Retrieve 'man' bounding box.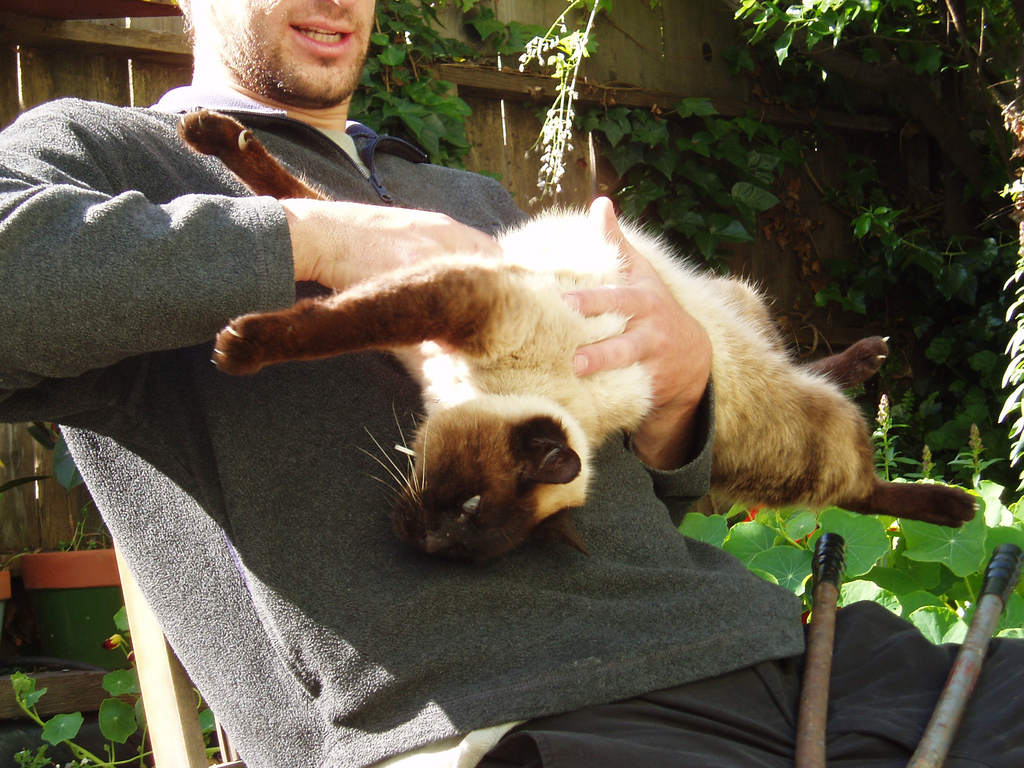
Bounding box: l=0, t=1, r=1023, b=767.
